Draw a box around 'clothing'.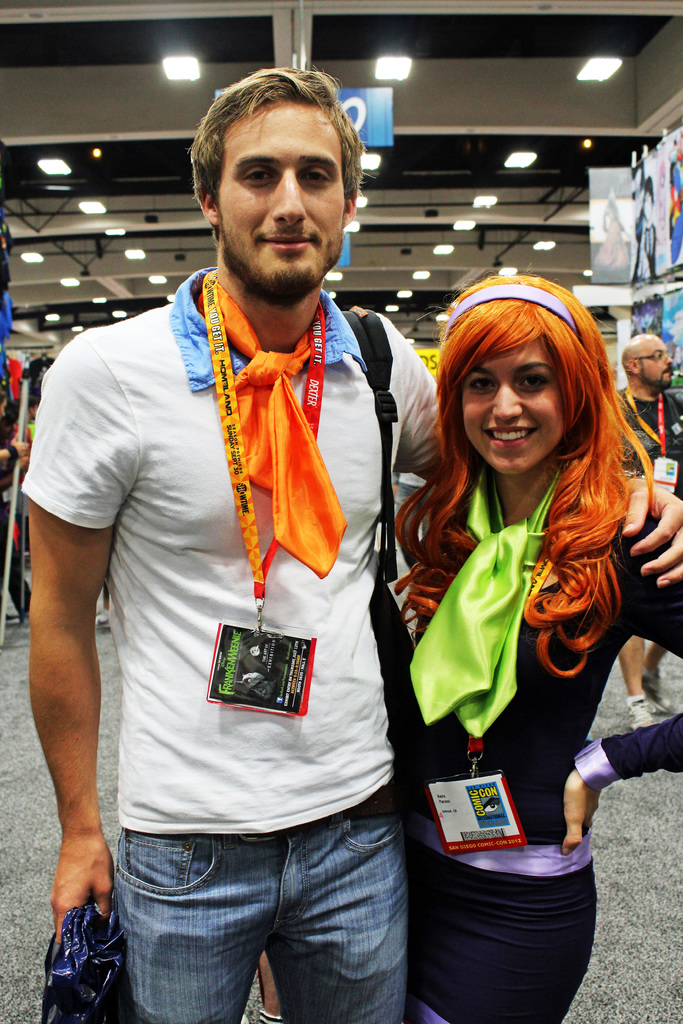
detection(666, 155, 682, 267).
